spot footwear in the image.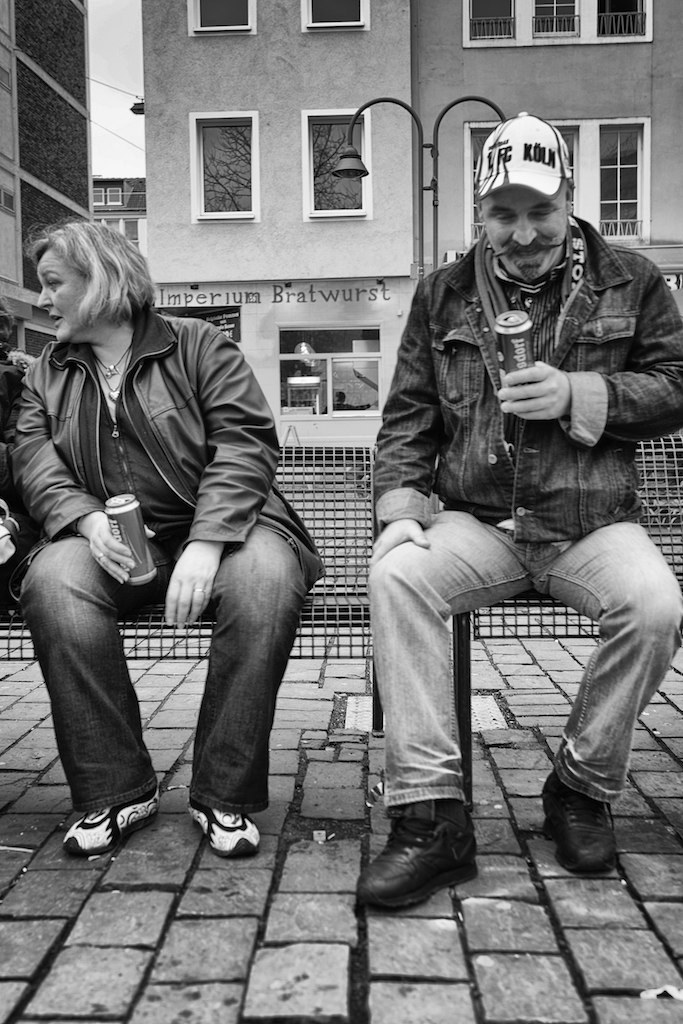
footwear found at [358, 813, 480, 921].
